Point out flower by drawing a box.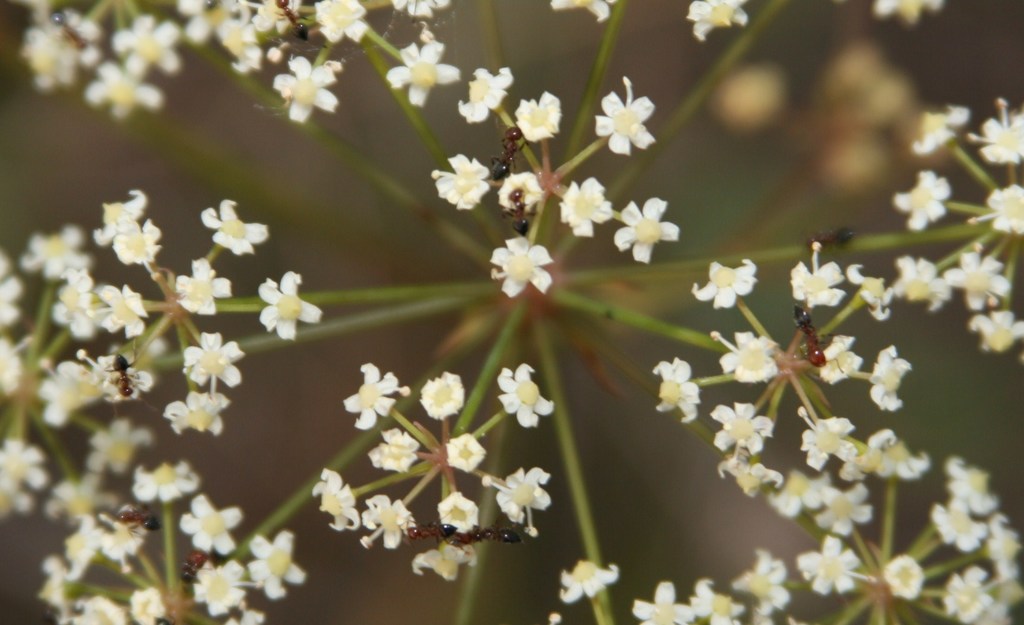
box(435, 490, 483, 533).
